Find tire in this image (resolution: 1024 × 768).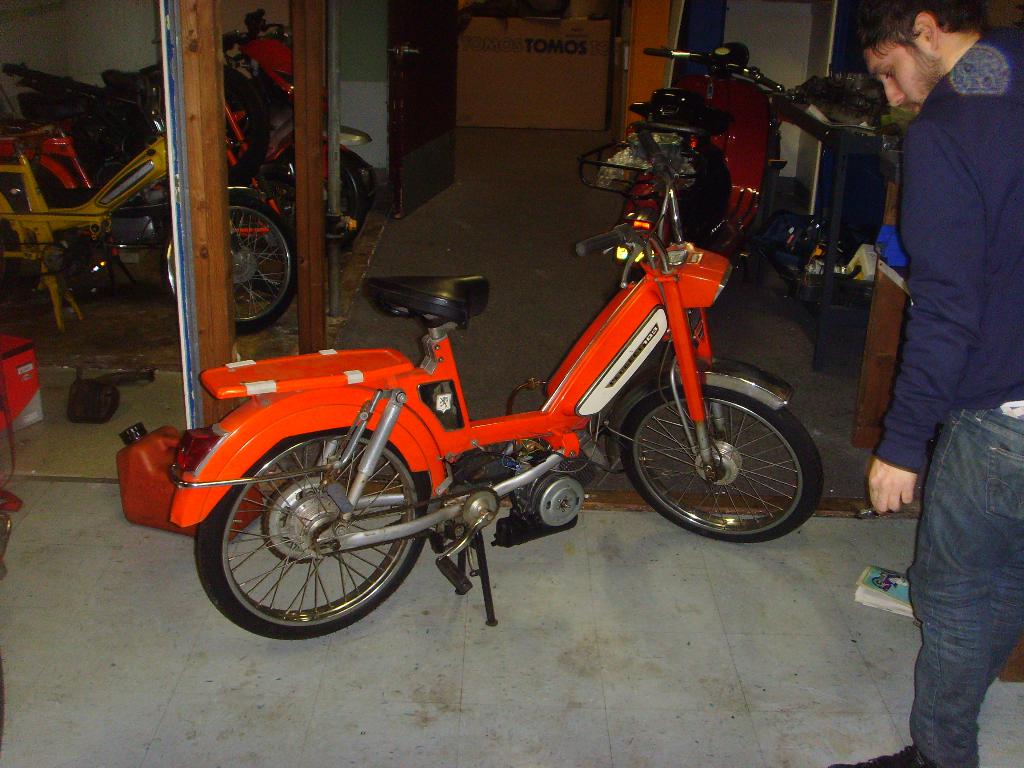
(left=621, top=353, right=811, bottom=550).
